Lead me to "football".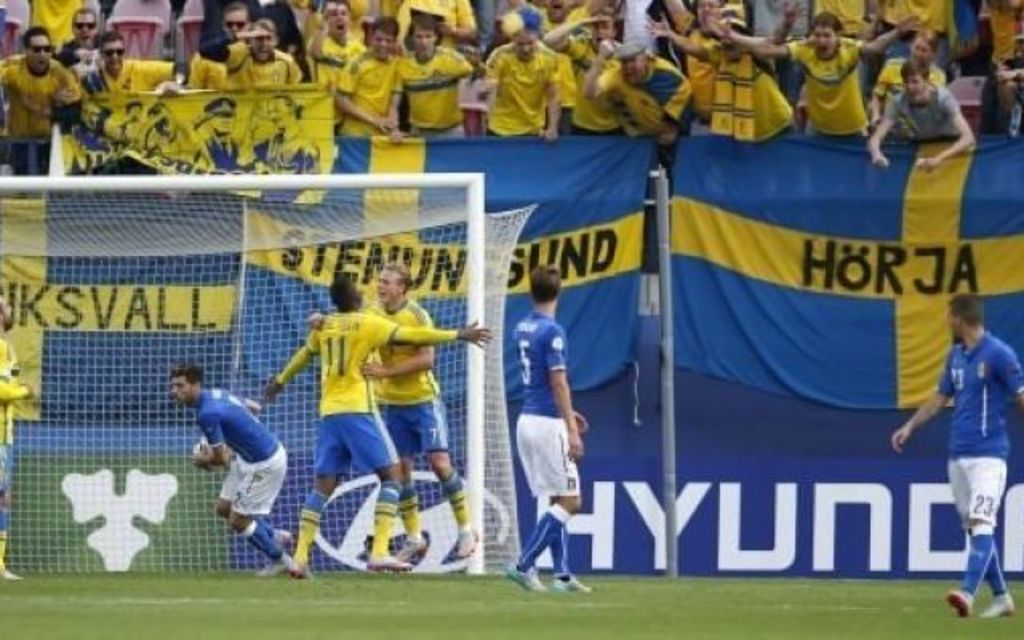
Lead to (left=186, top=435, right=222, bottom=470).
